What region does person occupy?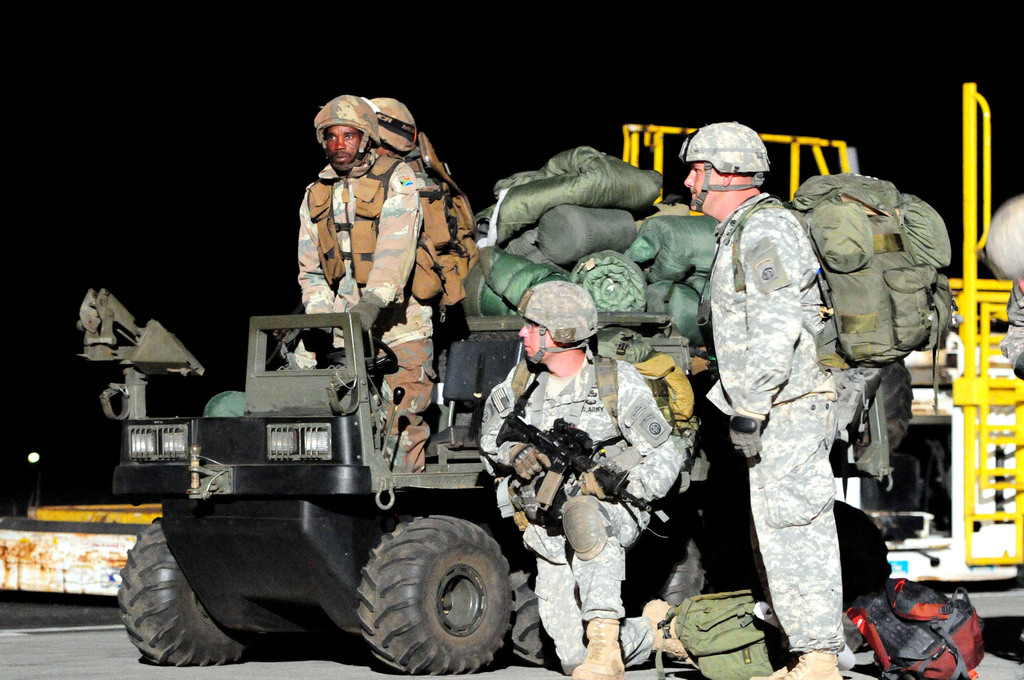
Rect(710, 144, 907, 674).
